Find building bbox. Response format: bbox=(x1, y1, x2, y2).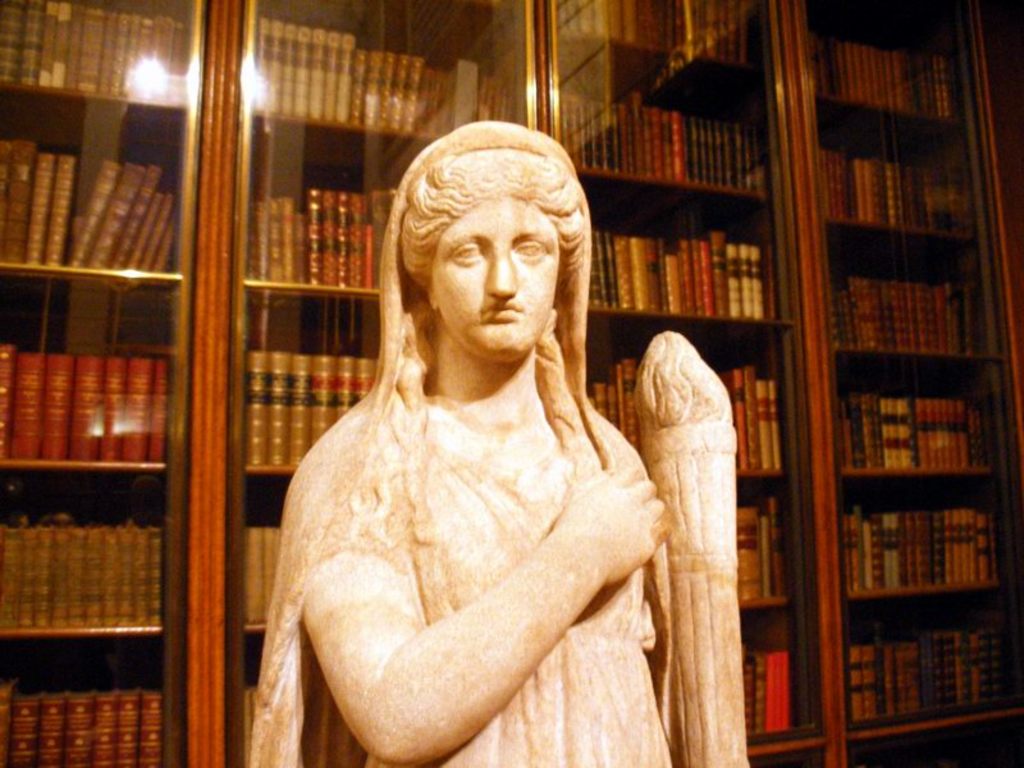
bbox=(0, 0, 1023, 767).
